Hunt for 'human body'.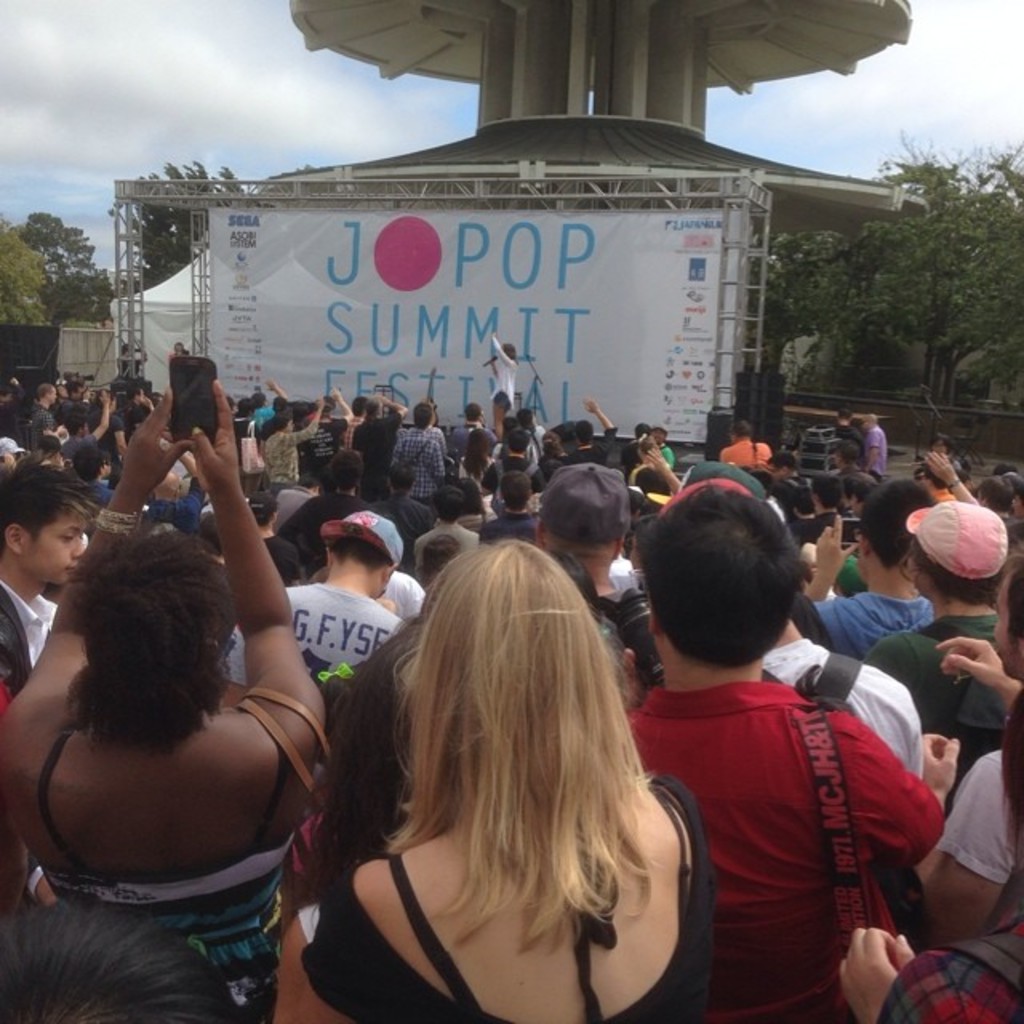
Hunted down at BBox(35, 378, 59, 405).
